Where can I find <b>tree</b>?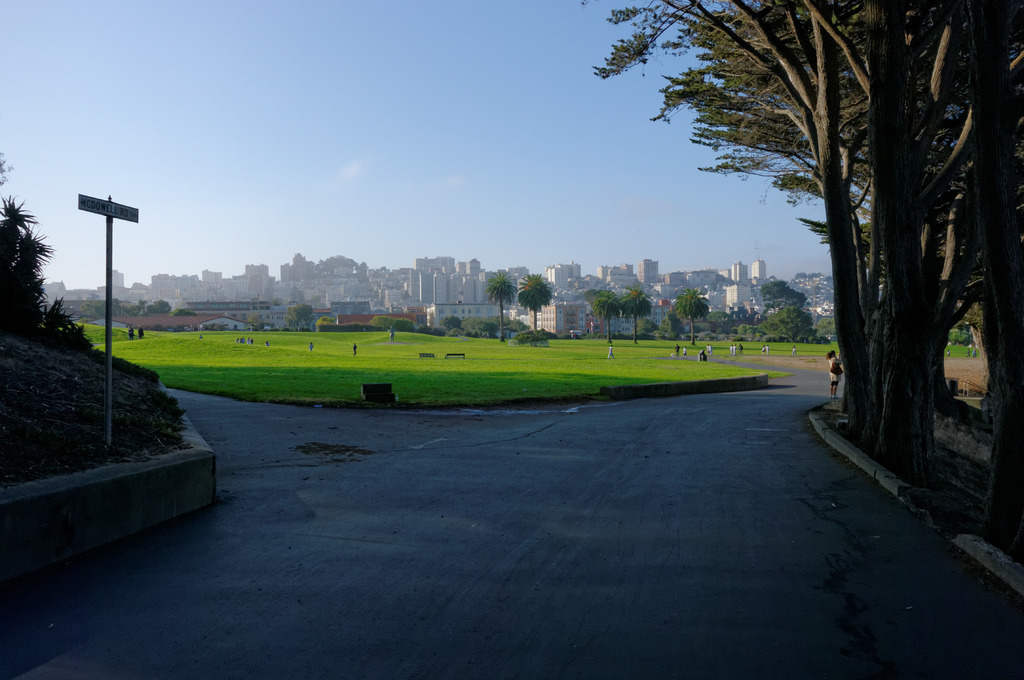
You can find it at BBox(483, 270, 515, 347).
